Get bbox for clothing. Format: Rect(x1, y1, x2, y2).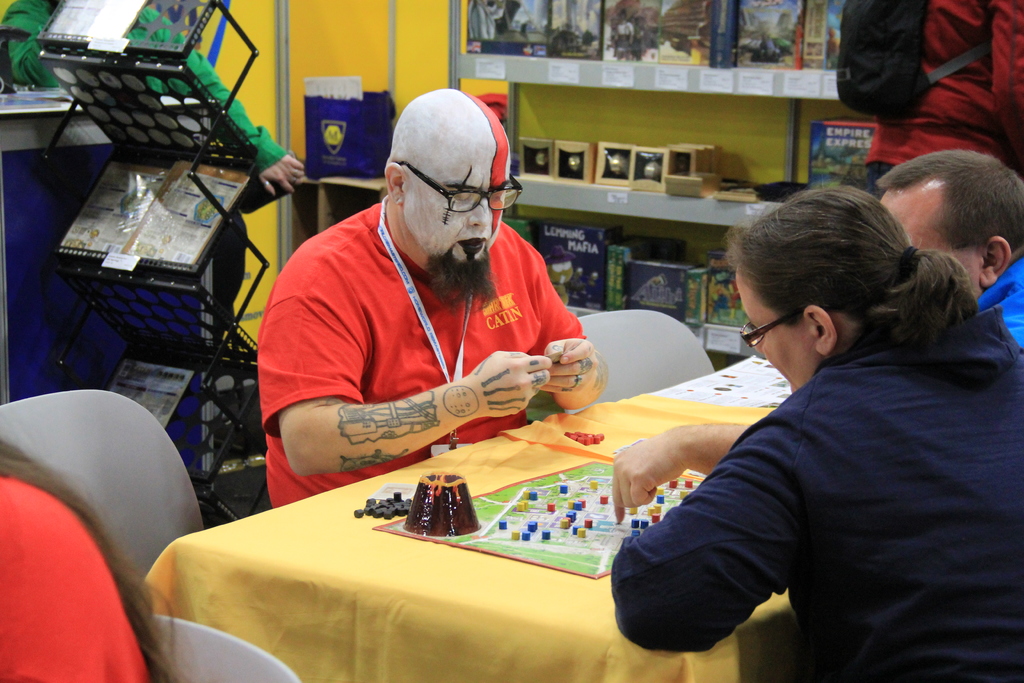
Rect(975, 249, 1023, 360).
